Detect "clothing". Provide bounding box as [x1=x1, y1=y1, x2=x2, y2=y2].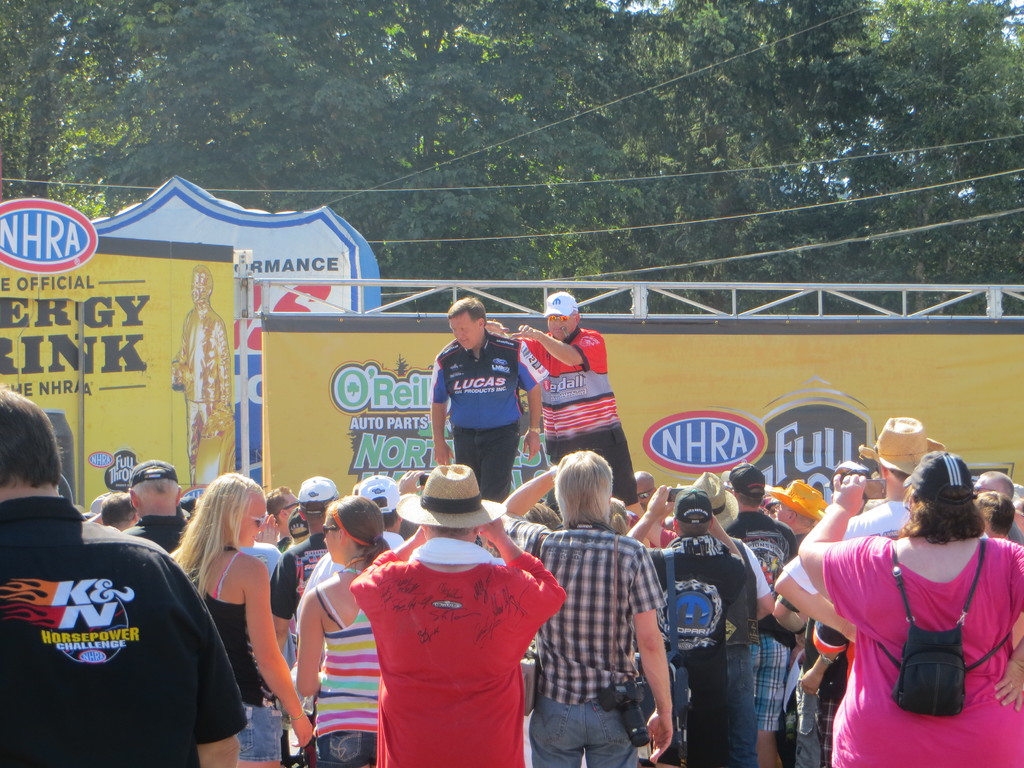
[x1=823, y1=532, x2=1023, y2=767].
